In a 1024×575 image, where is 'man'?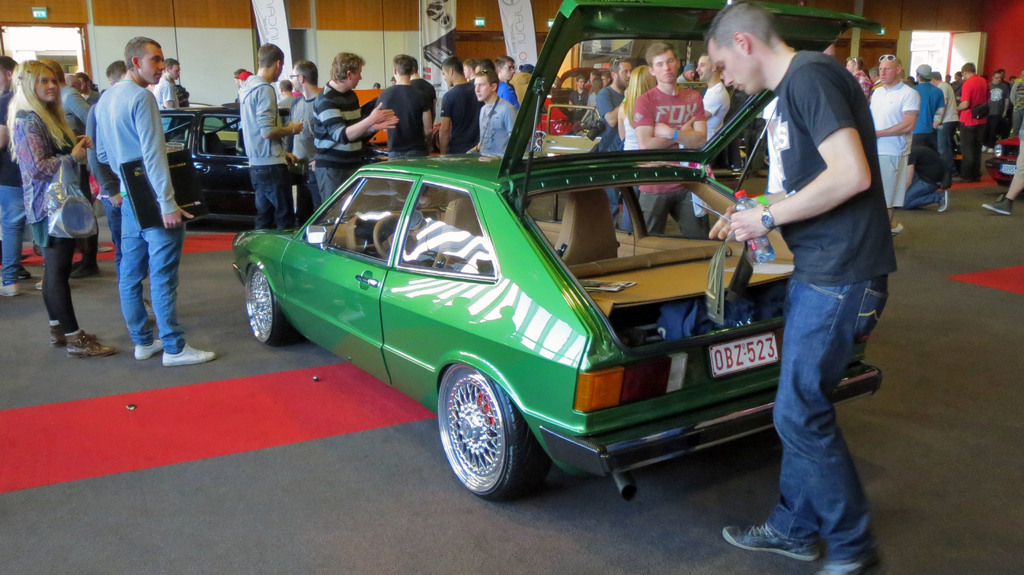
box(844, 54, 874, 99).
